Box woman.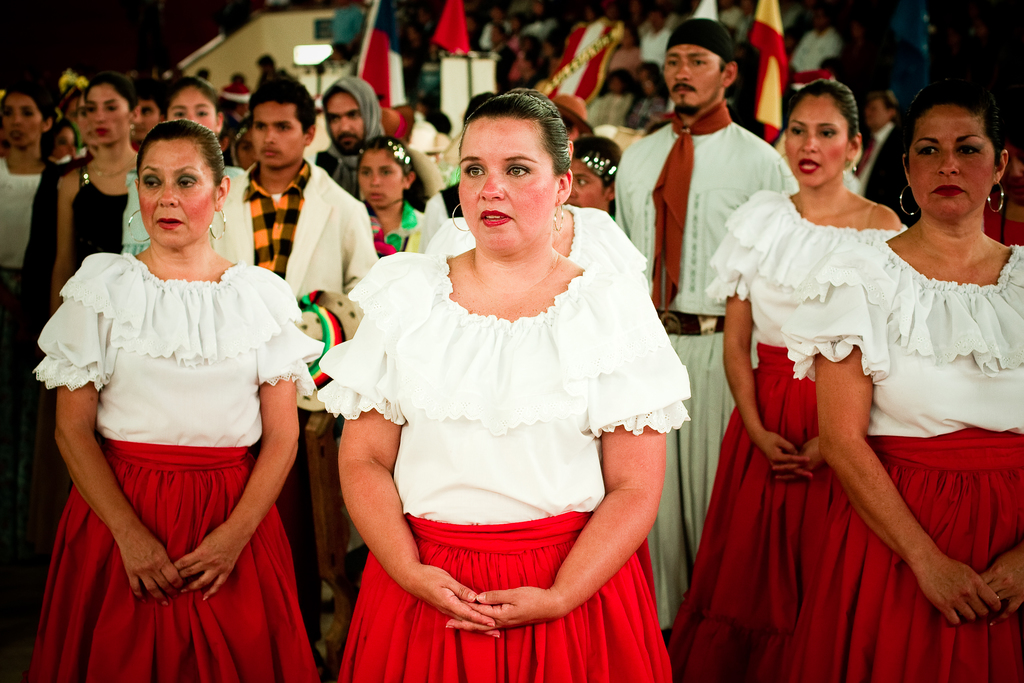
select_region(767, 81, 1023, 682).
